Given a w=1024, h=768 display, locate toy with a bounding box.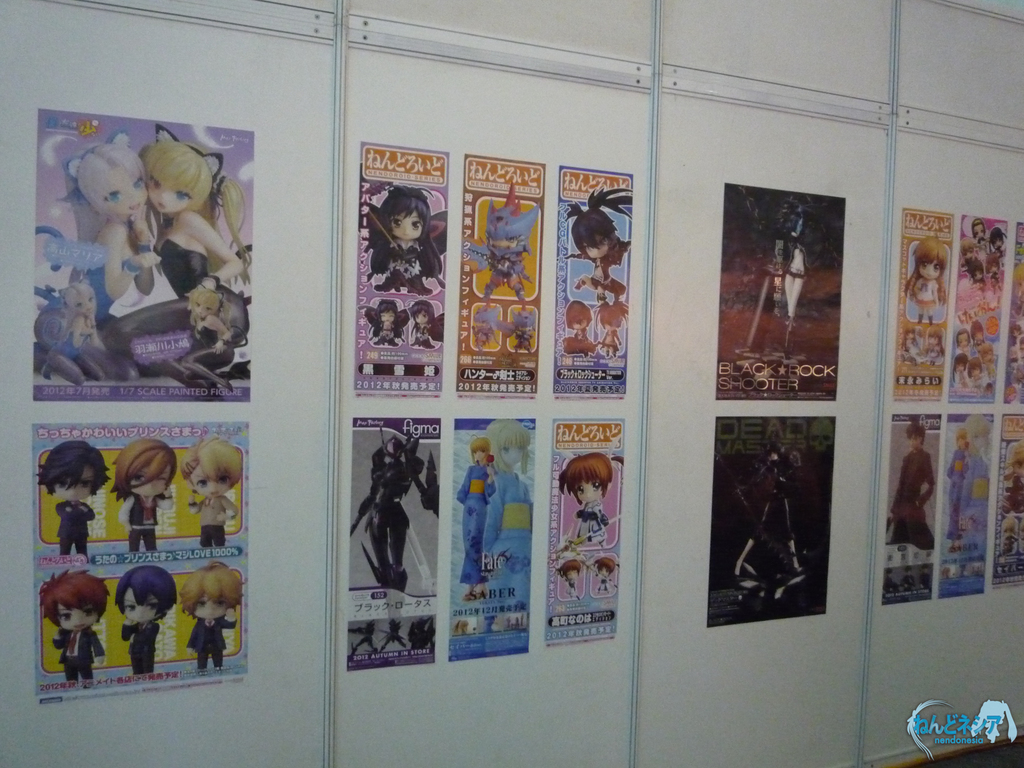
Located: l=344, t=620, r=378, b=659.
